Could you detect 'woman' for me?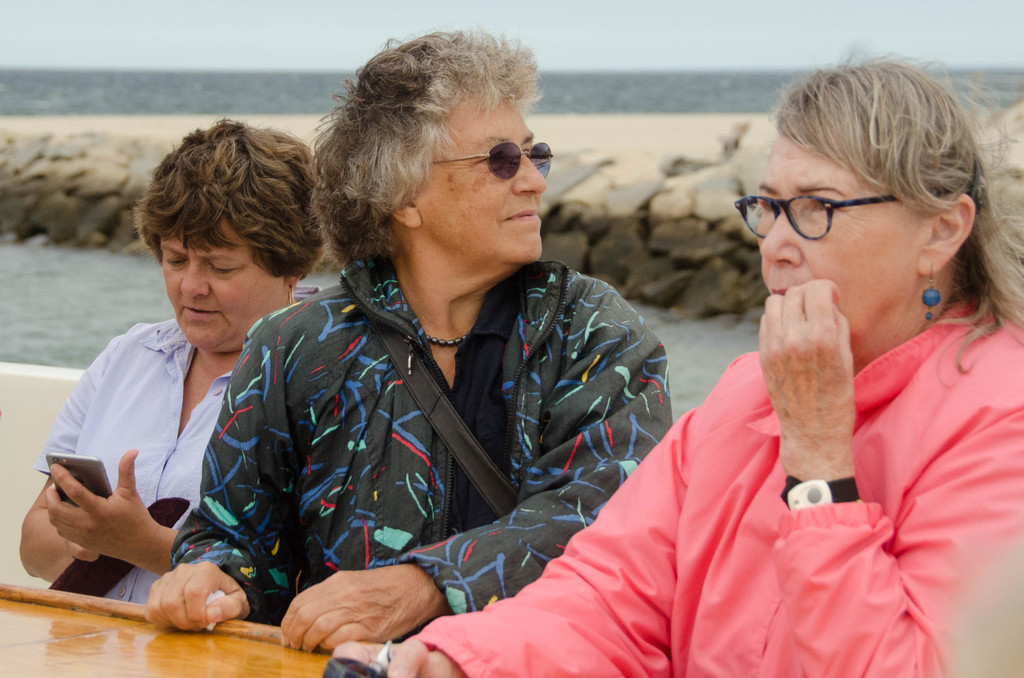
Detection result: pyautogui.locateOnScreen(21, 111, 352, 613).
